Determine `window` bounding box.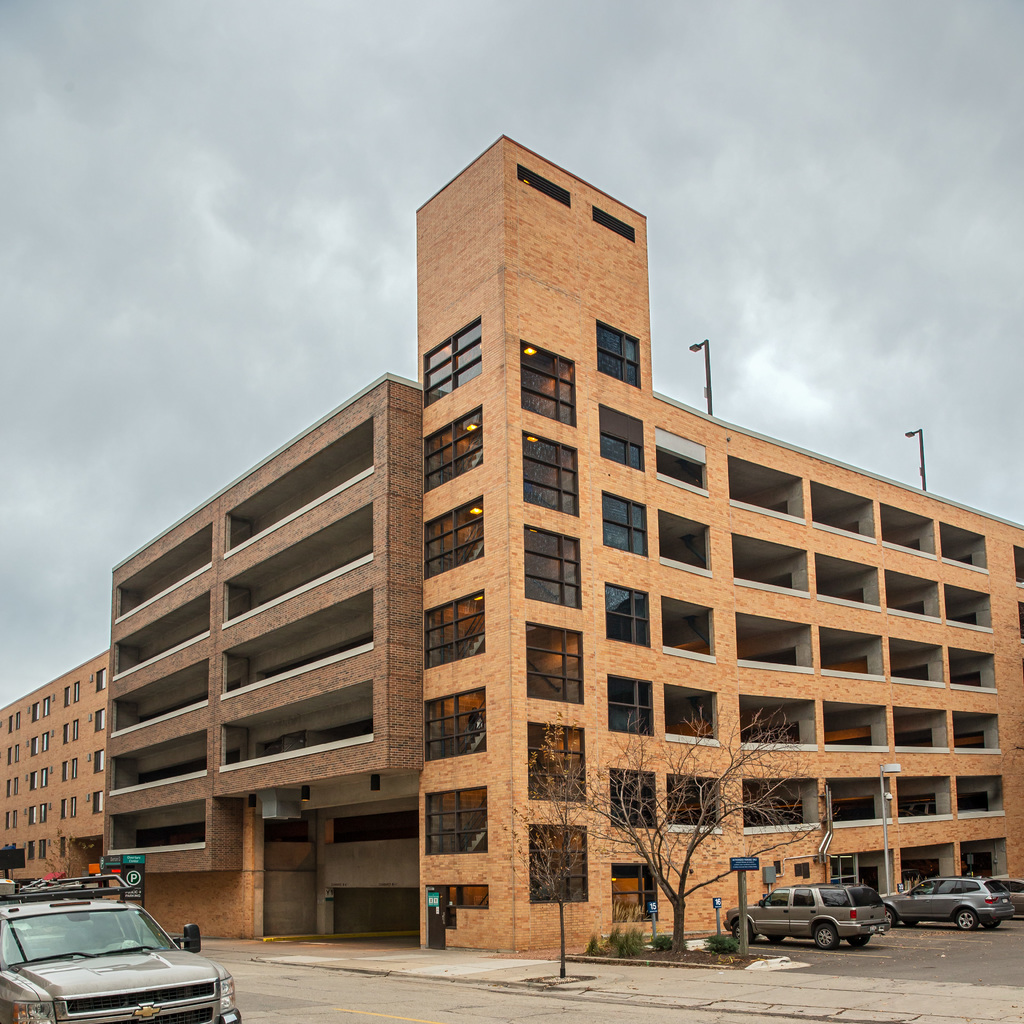
Determined: rect(65, 800, 74, 817).
